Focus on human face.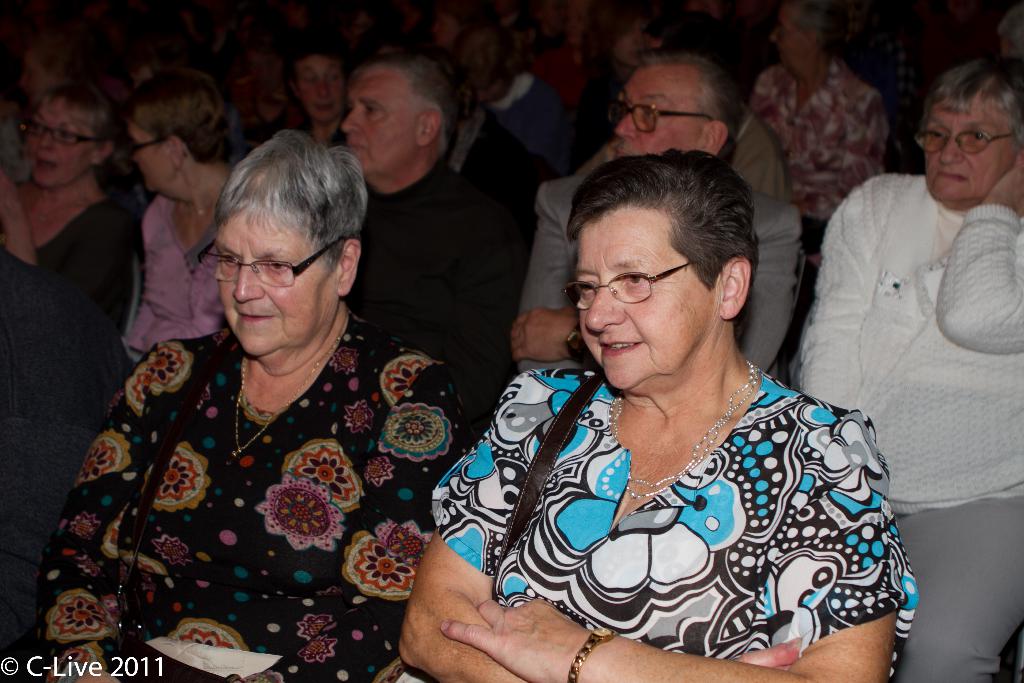
Focused at <box>749,0,805,68</box>.
